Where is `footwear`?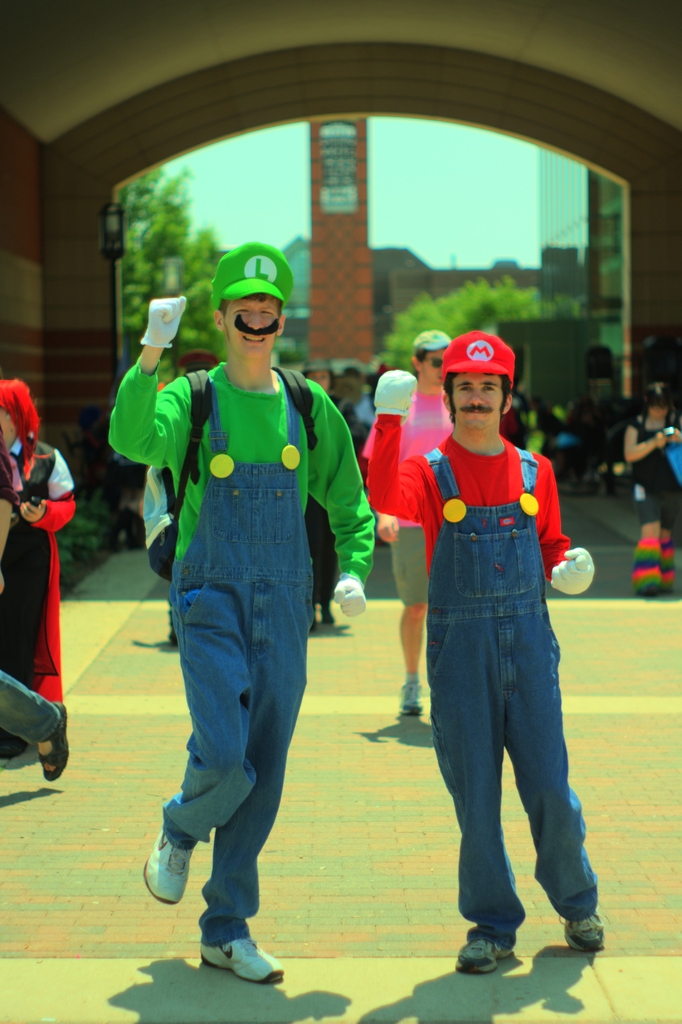
locate(307, 614, 318, 633).
